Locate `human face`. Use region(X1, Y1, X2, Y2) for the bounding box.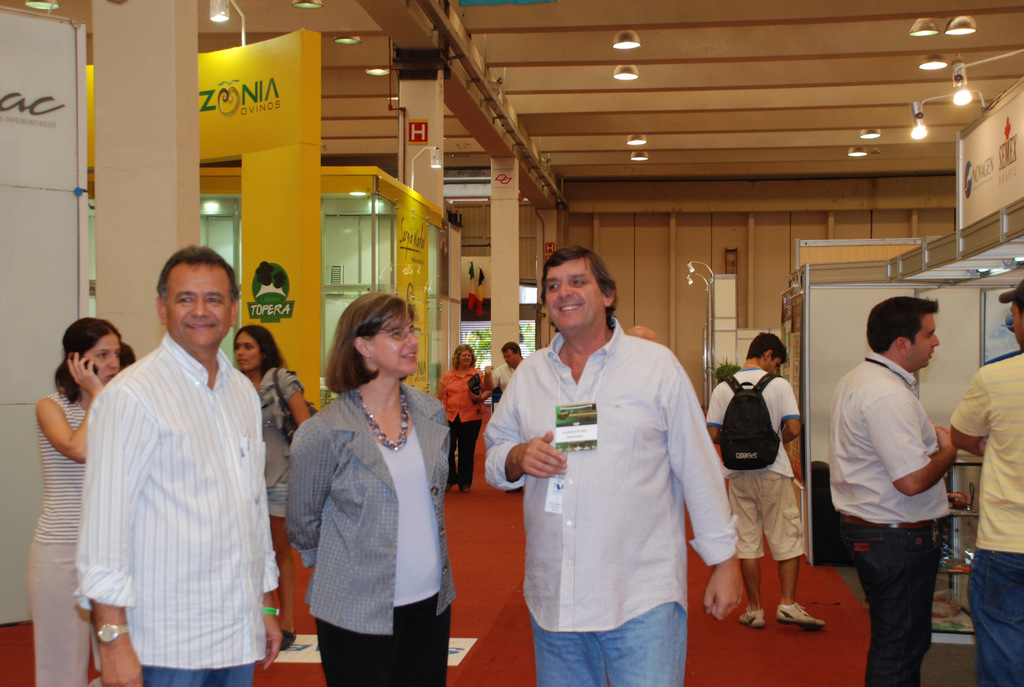
region(88, 333, 114, 390).
